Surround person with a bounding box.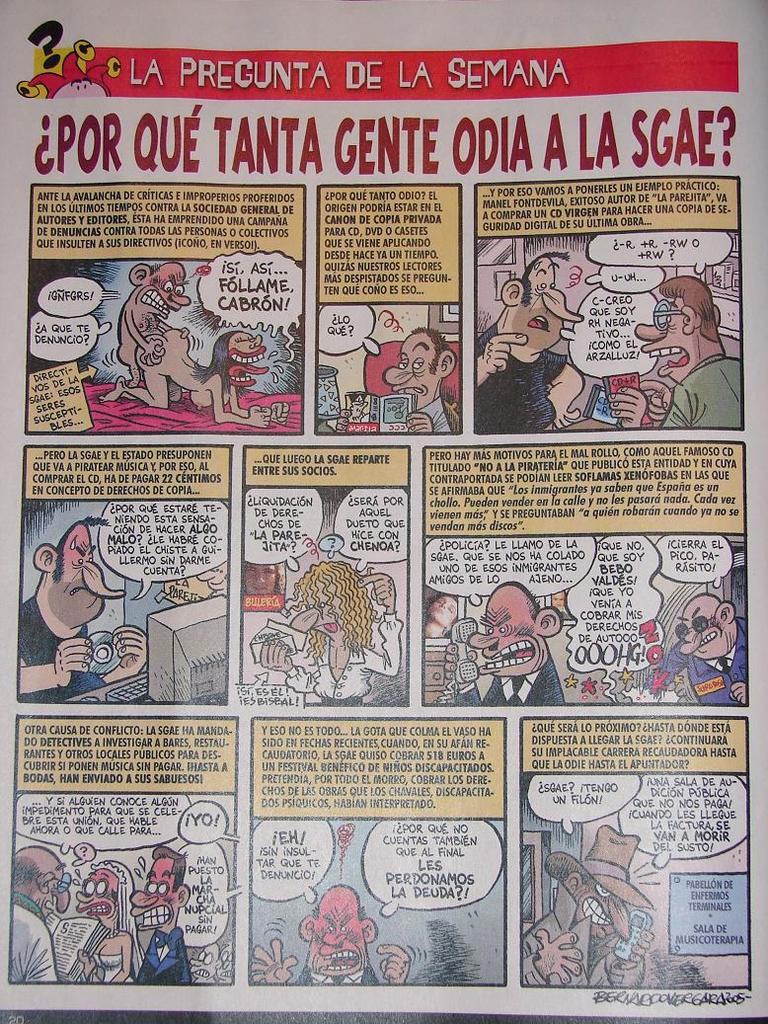
BBox(474, 256, 578, 432).
